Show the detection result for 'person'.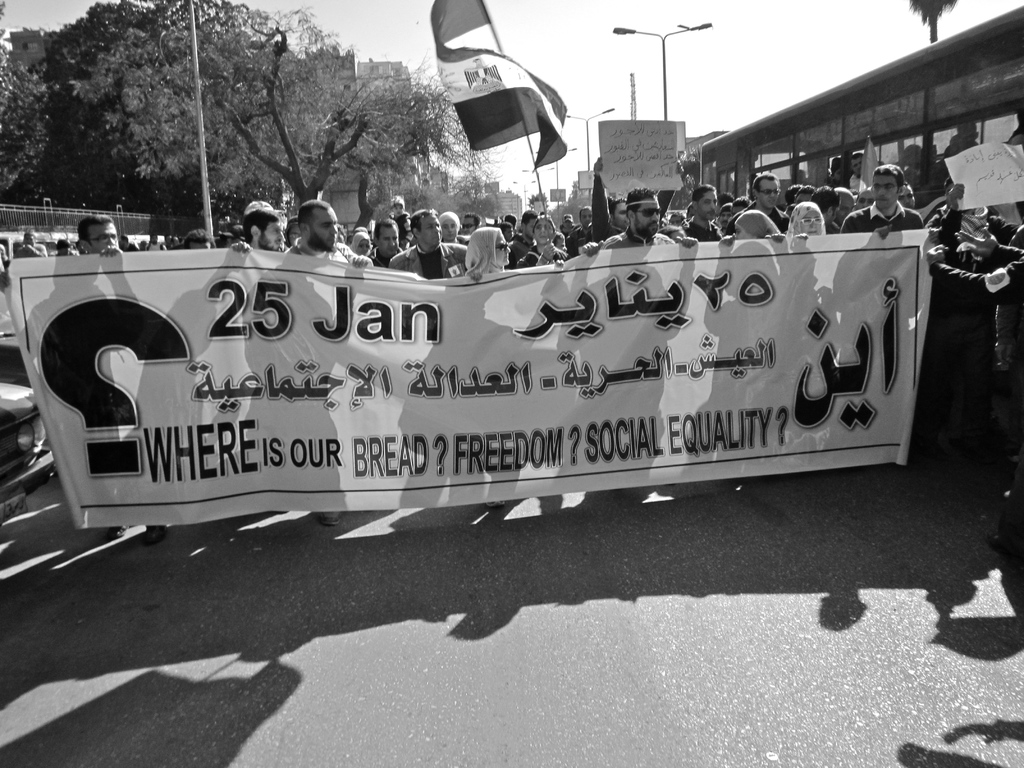
<region>139, 232, 166, 257</region>.
